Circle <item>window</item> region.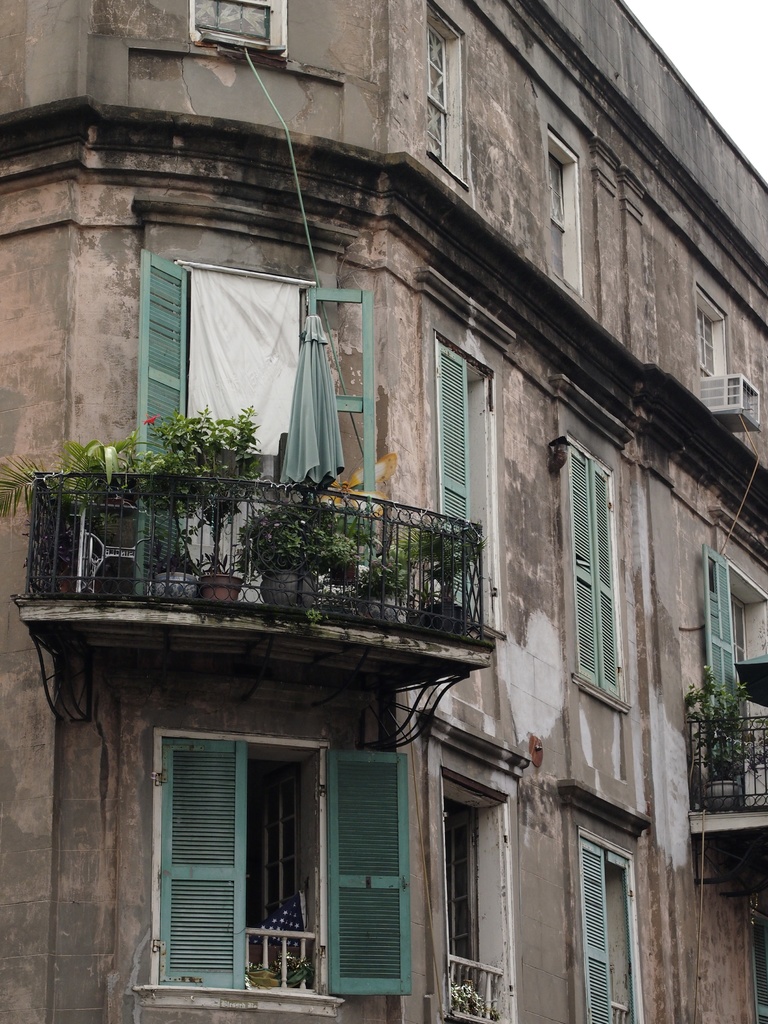
Region: pyautogui.locateOnScreen(431, 321, 505, 626).
